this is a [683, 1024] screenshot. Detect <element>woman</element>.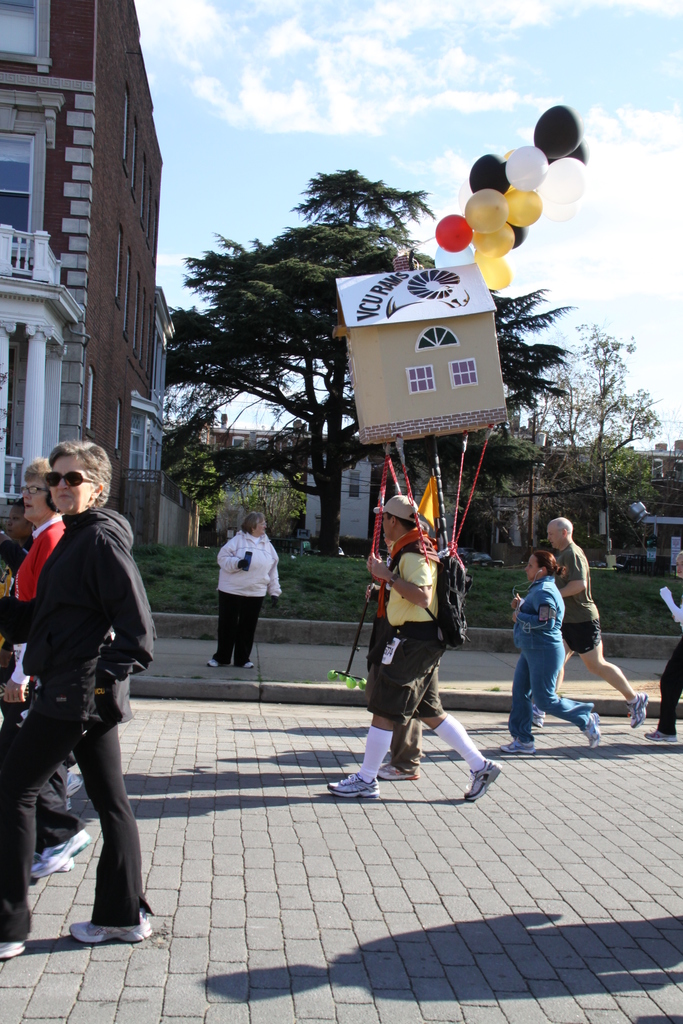
206:511:283:669.
